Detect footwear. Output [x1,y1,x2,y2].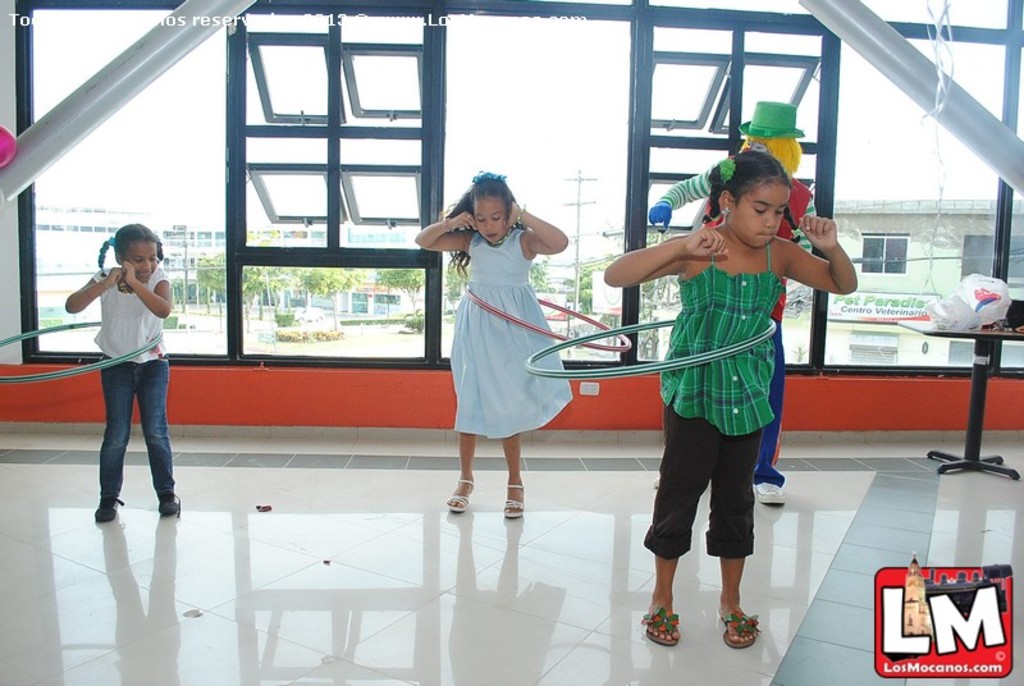
[92,494,128,523].
